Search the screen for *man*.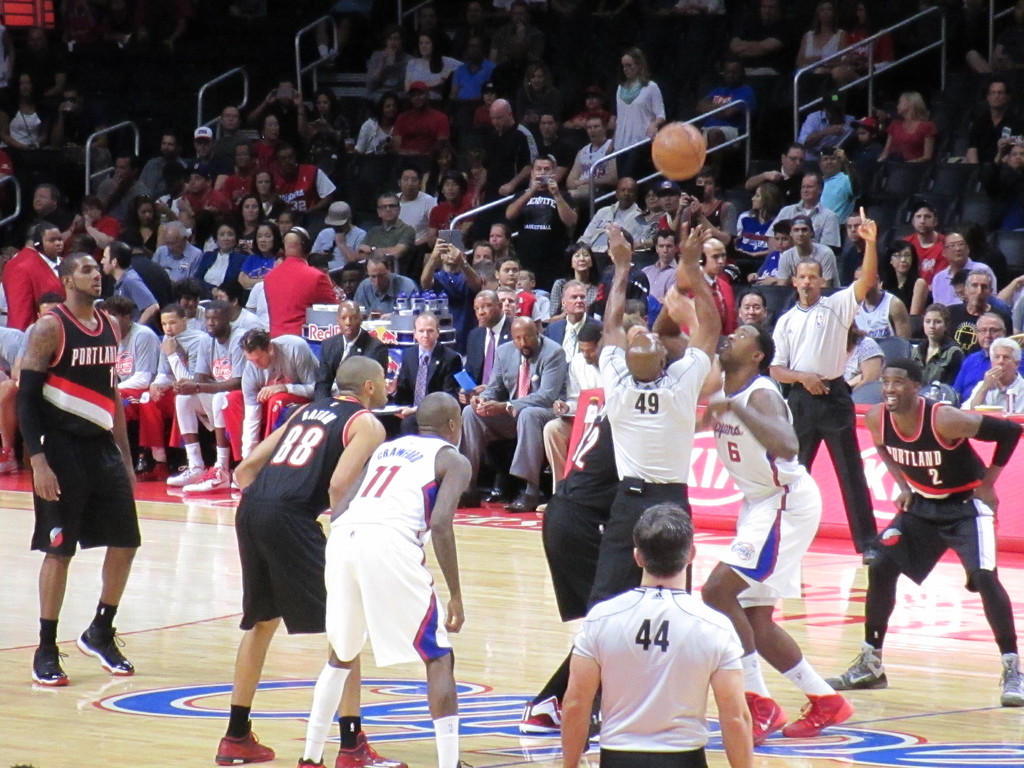
Found at 644/225/678/301.
